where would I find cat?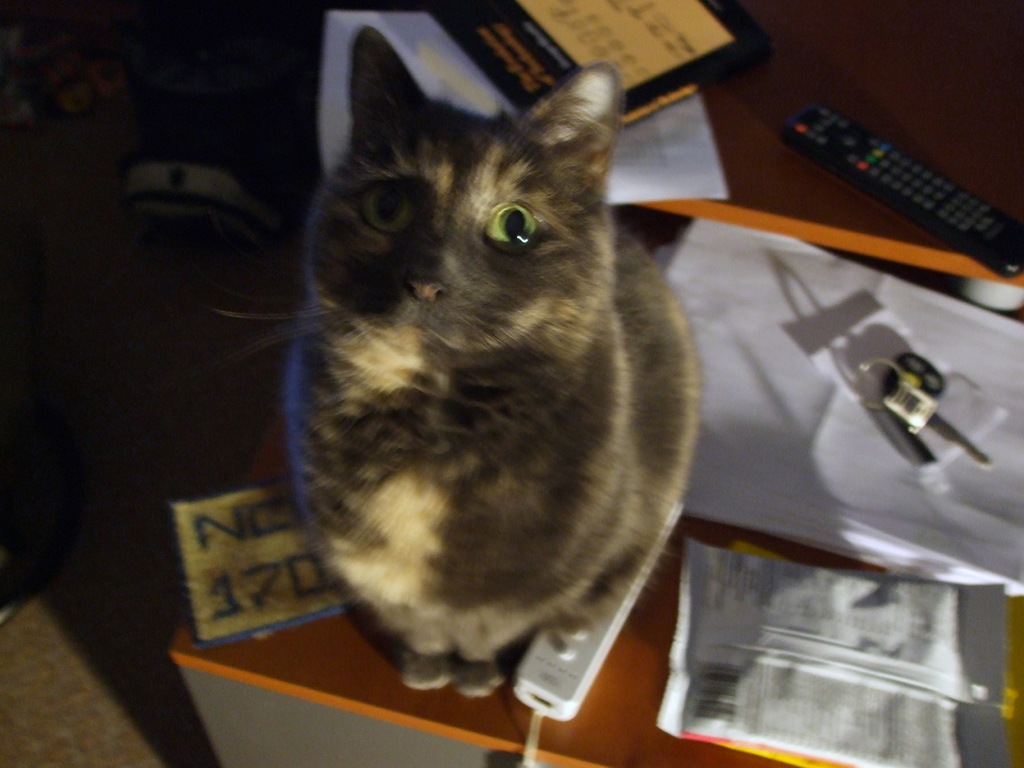
At Rect(277, 29, 703, 698).
